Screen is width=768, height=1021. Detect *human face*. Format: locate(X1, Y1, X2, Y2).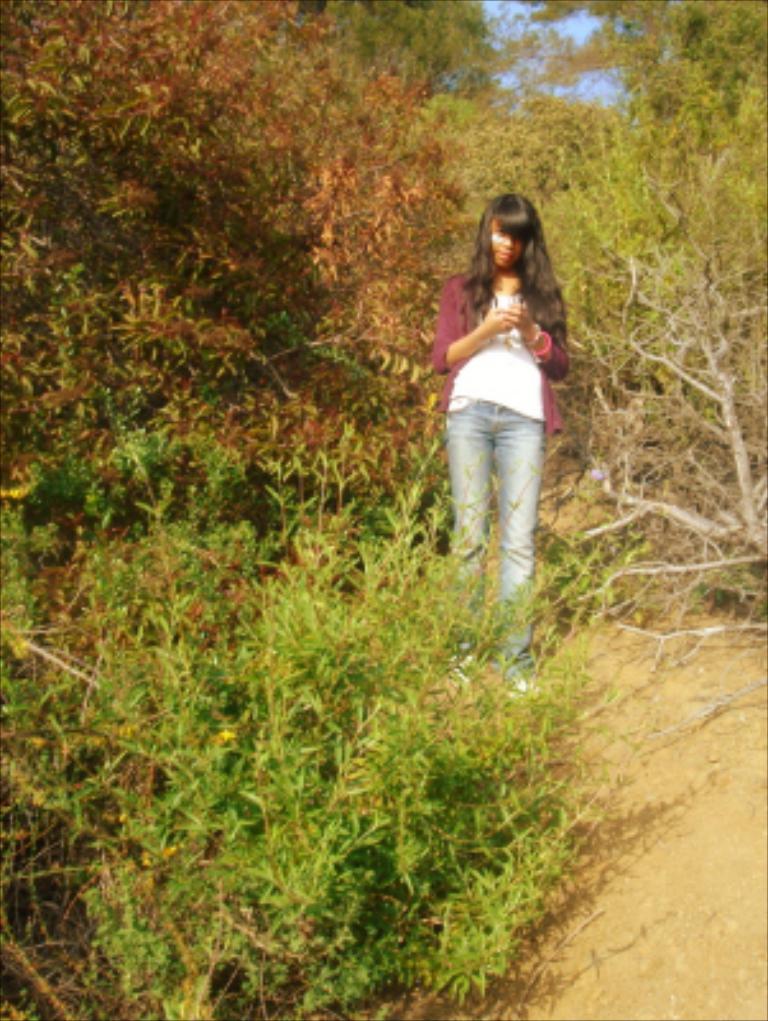
locate(490, 222, 515, 273).
